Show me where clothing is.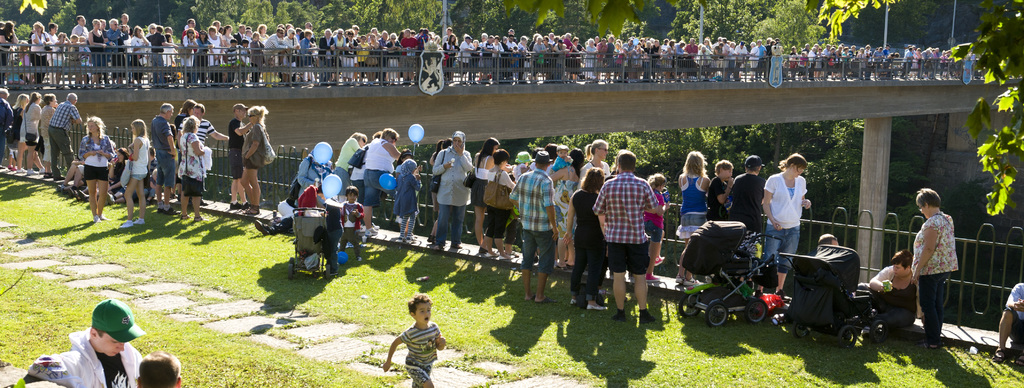
clothing is at {"left": 484, "top": 167, "right": 517, "bottom": 235}.
